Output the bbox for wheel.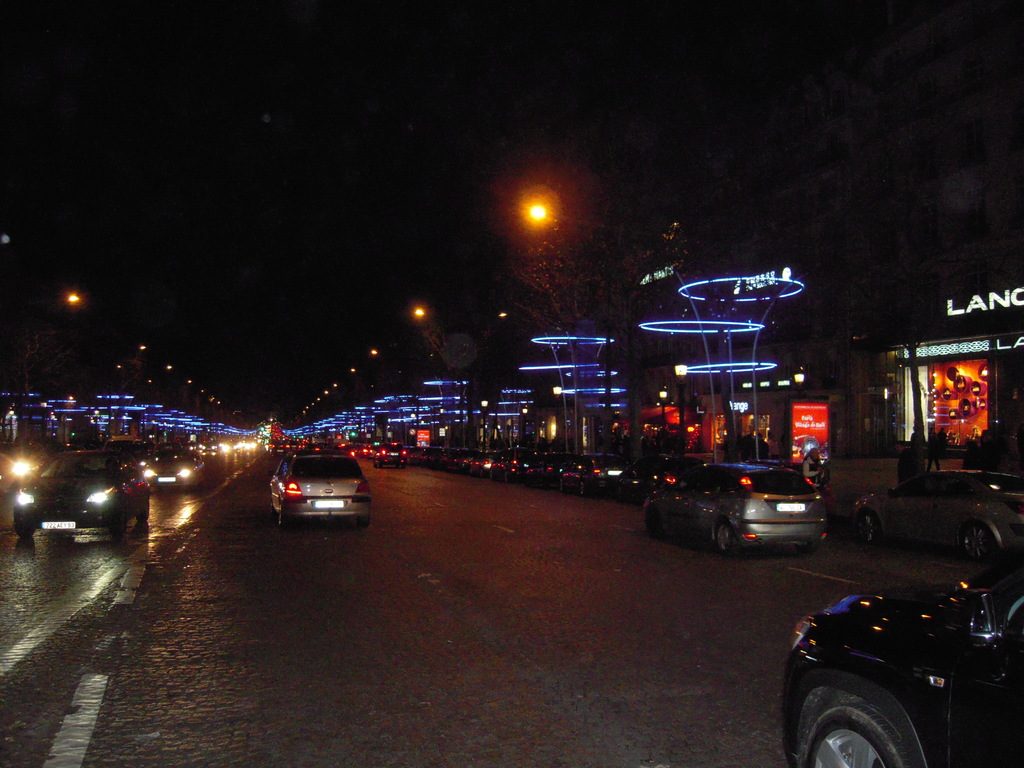
14,526,38,536.
